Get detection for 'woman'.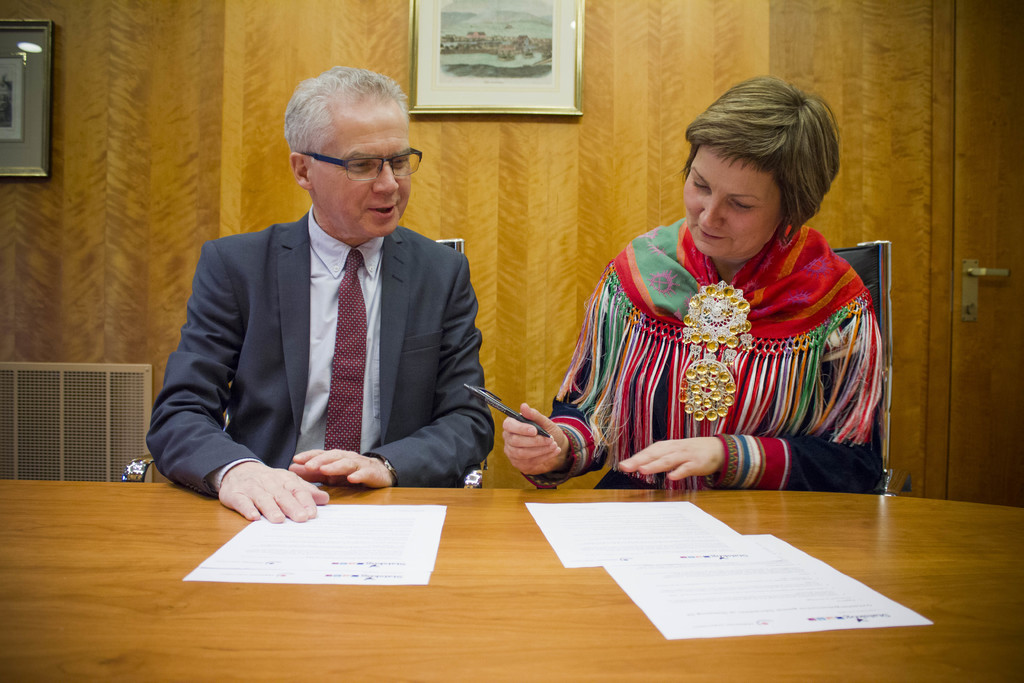
Detection: Rect(452, 99, 854, 506).
